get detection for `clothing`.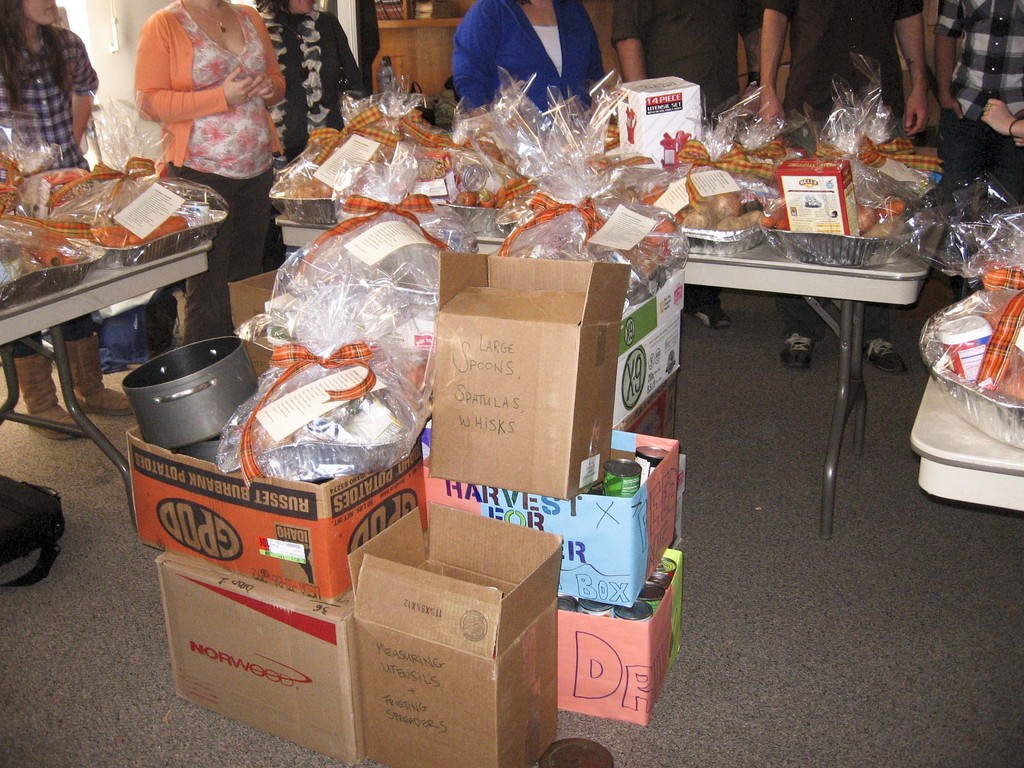
Detection: 764 0 925 342.
